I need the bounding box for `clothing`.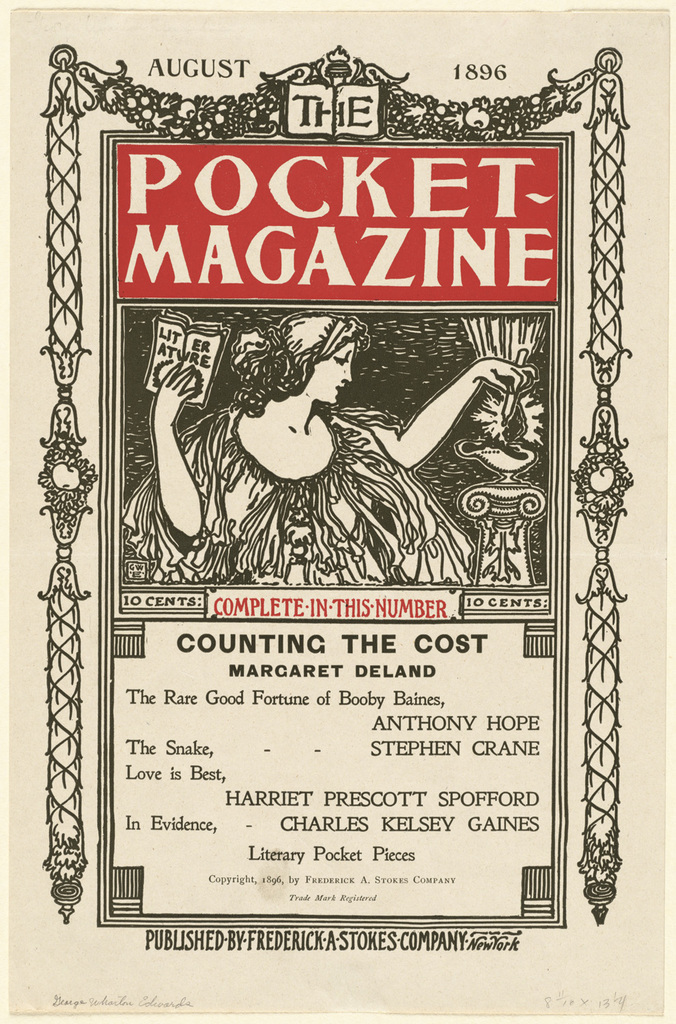
Here it is: [left=122, top=399, right=473, bottom=583].
